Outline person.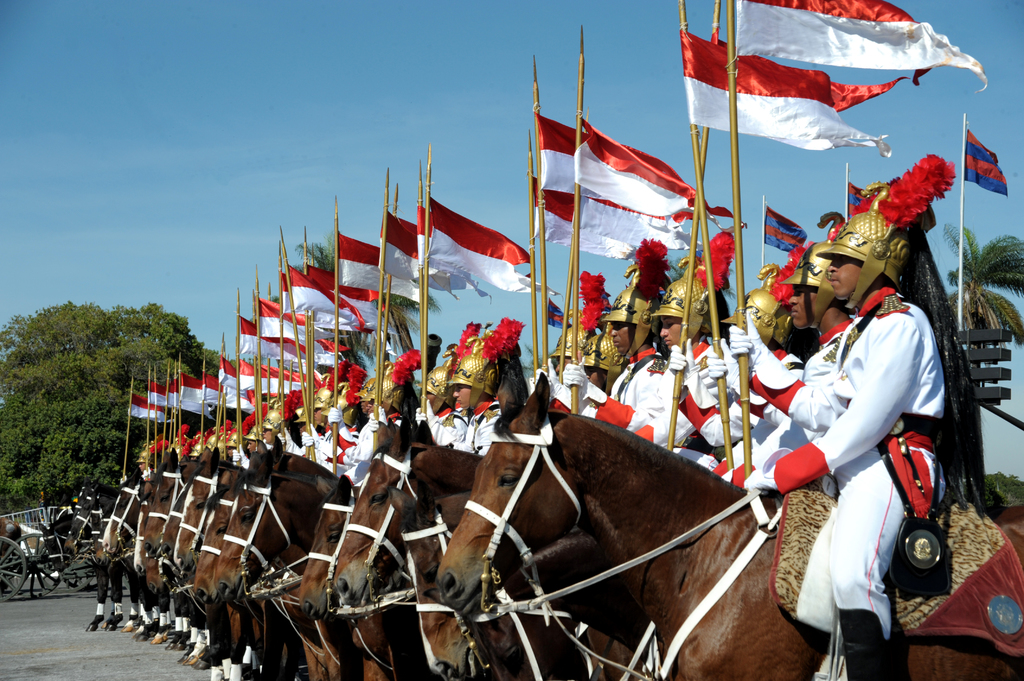
Outline: region(218, 419, 238, 459).
